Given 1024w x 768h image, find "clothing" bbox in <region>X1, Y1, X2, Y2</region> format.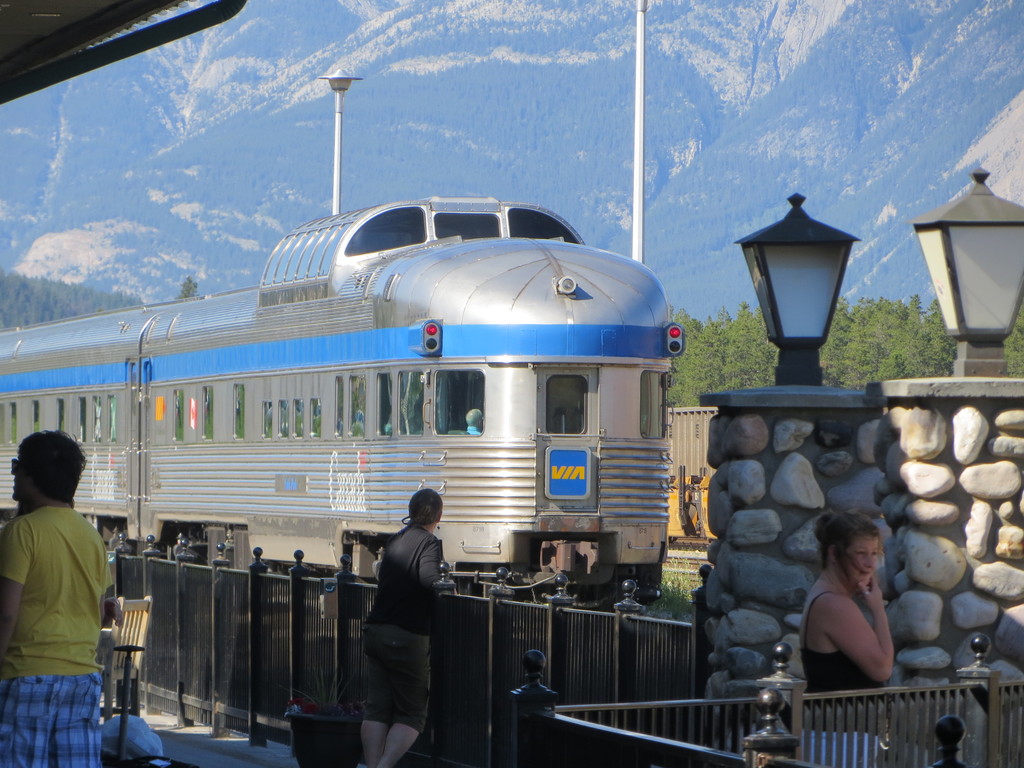
<region>7, 500, 118, 767</region>.
